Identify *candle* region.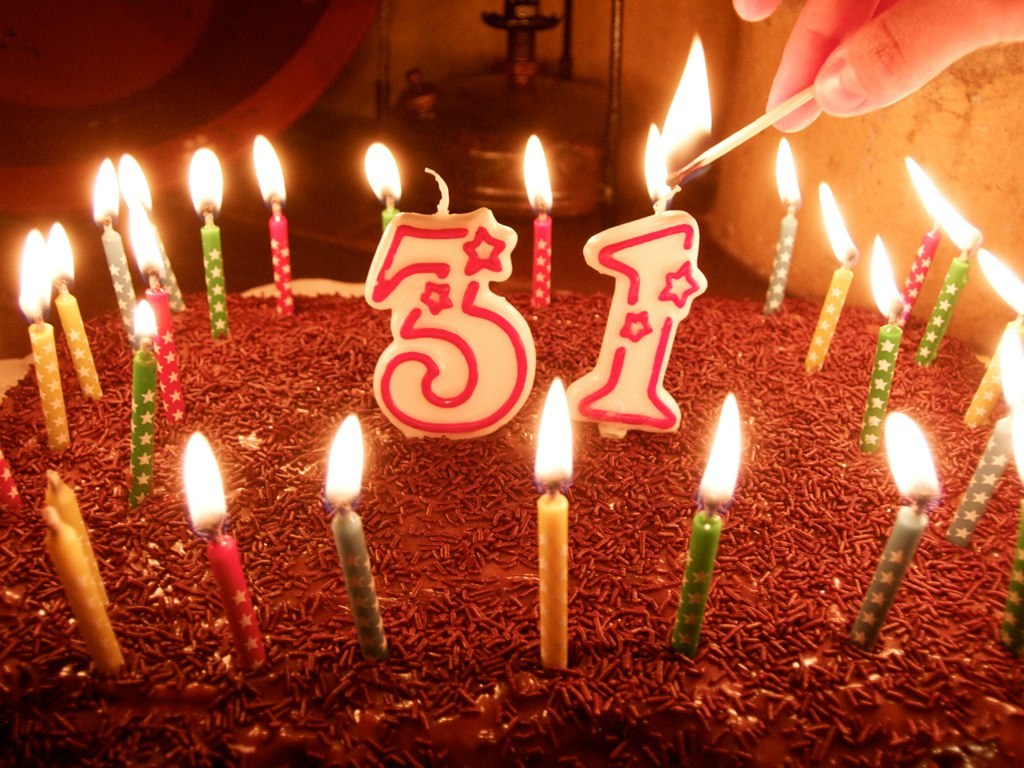
Region: region(944, 323, 1023, 550).
